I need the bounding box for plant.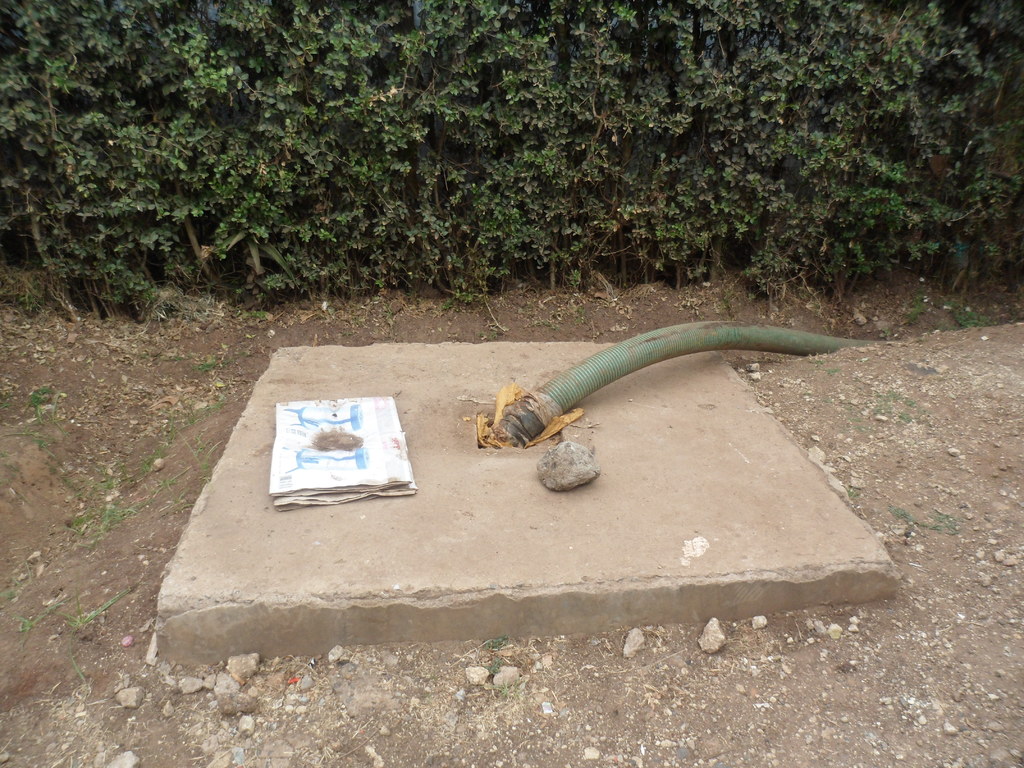
Here it is: [left=194, top=353, right=231, bottom=376].
